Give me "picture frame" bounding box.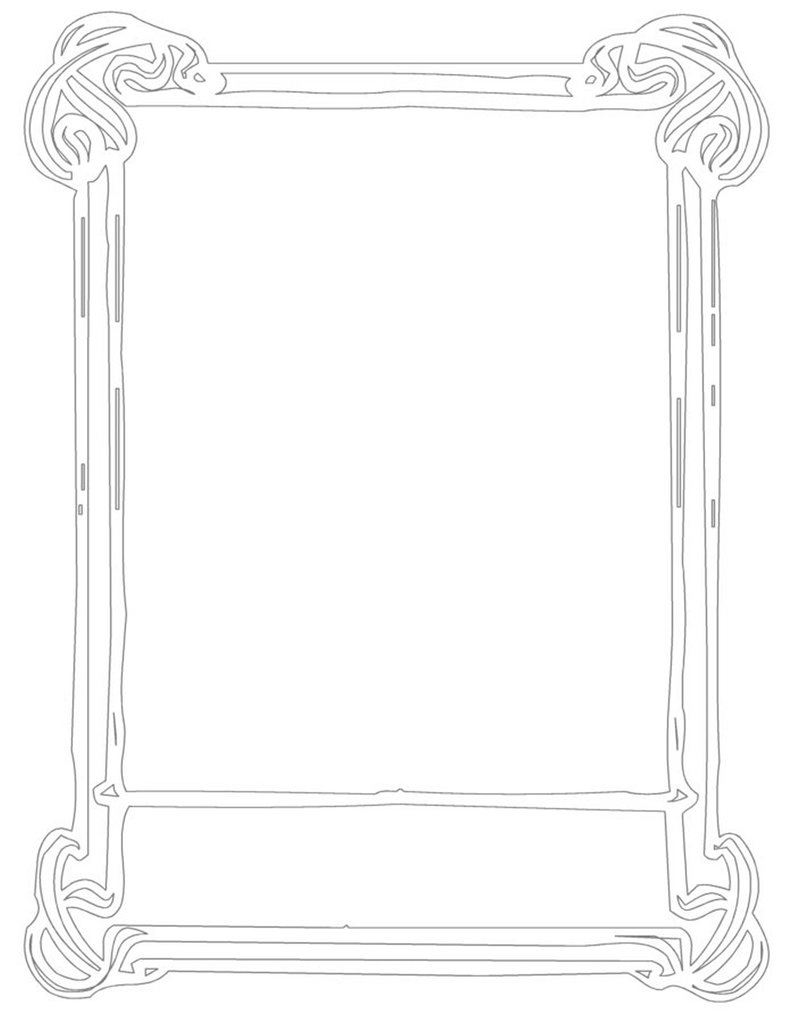
<box>53,0,790,1023</box>.
